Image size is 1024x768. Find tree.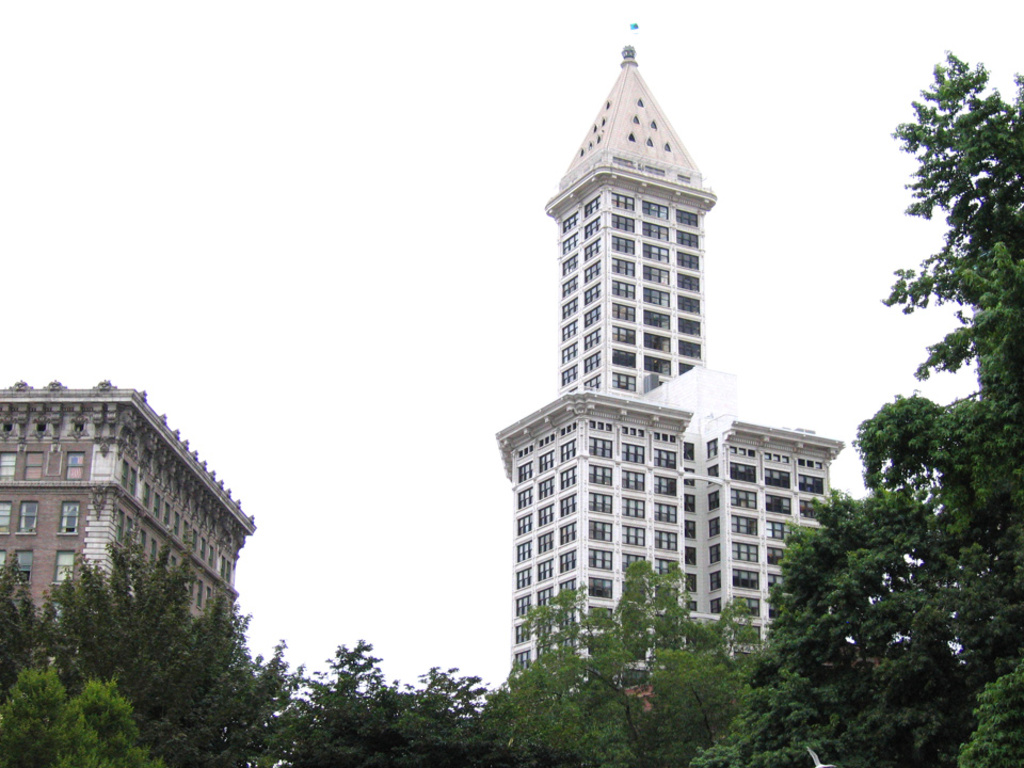
<region>947, 658, 1018, 767</region>.
